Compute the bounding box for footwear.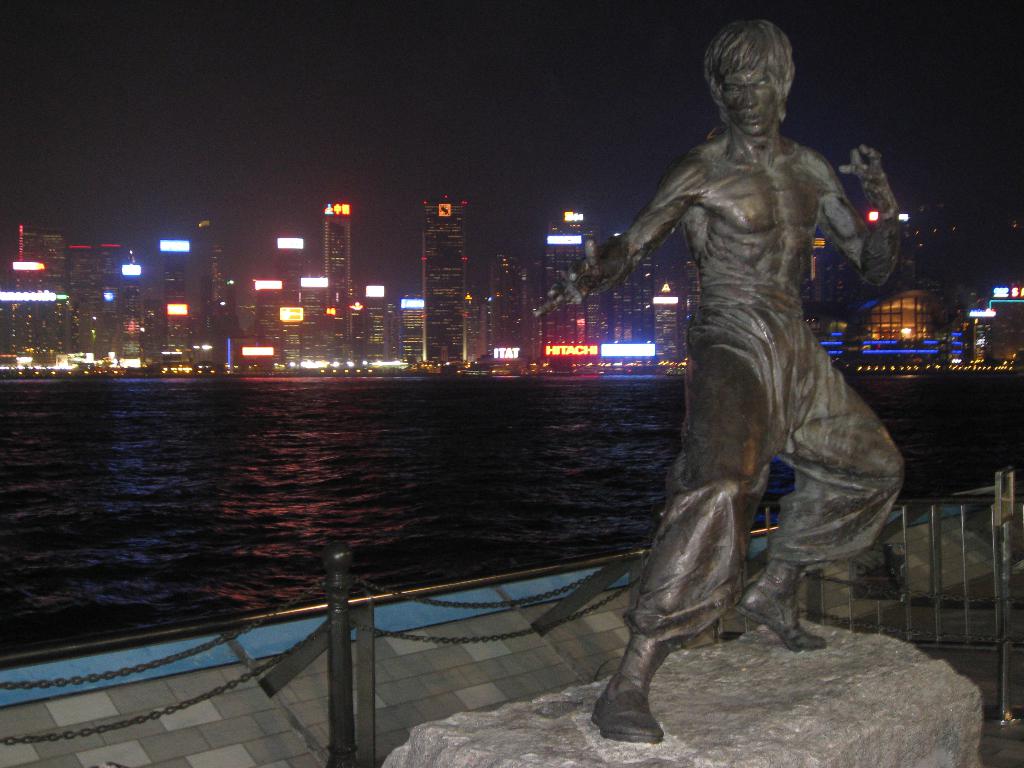
(left=733, top=559, right=828, bottom=654).
